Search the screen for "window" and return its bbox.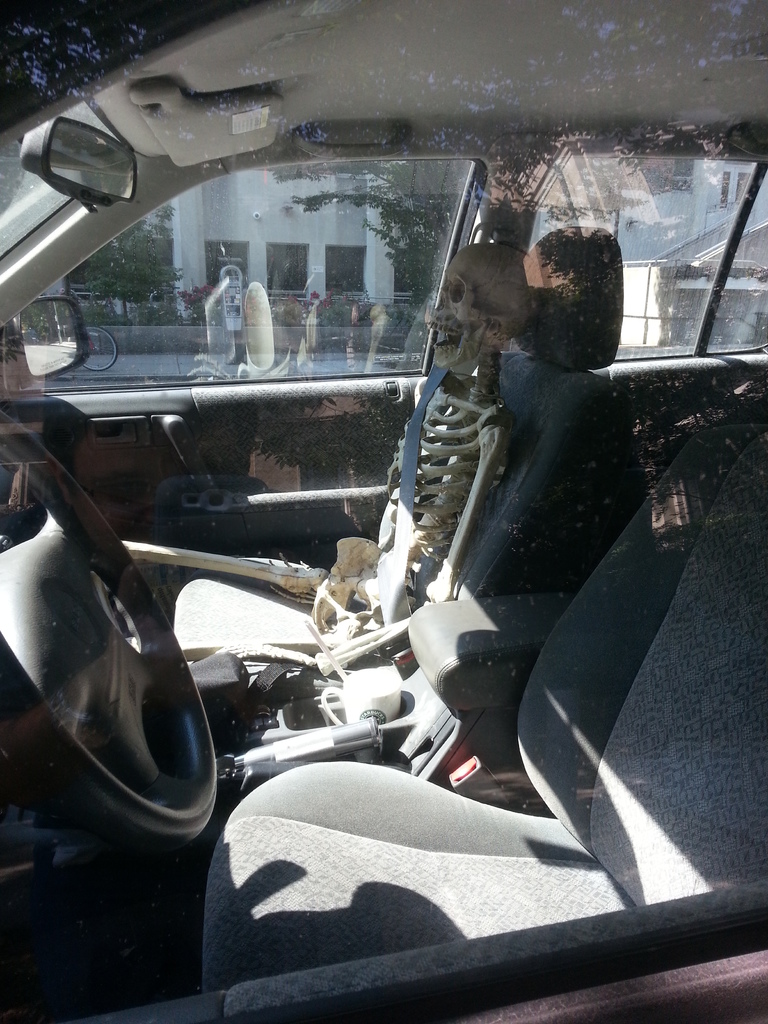
Found: Rect(269, 239, 311, 301).
